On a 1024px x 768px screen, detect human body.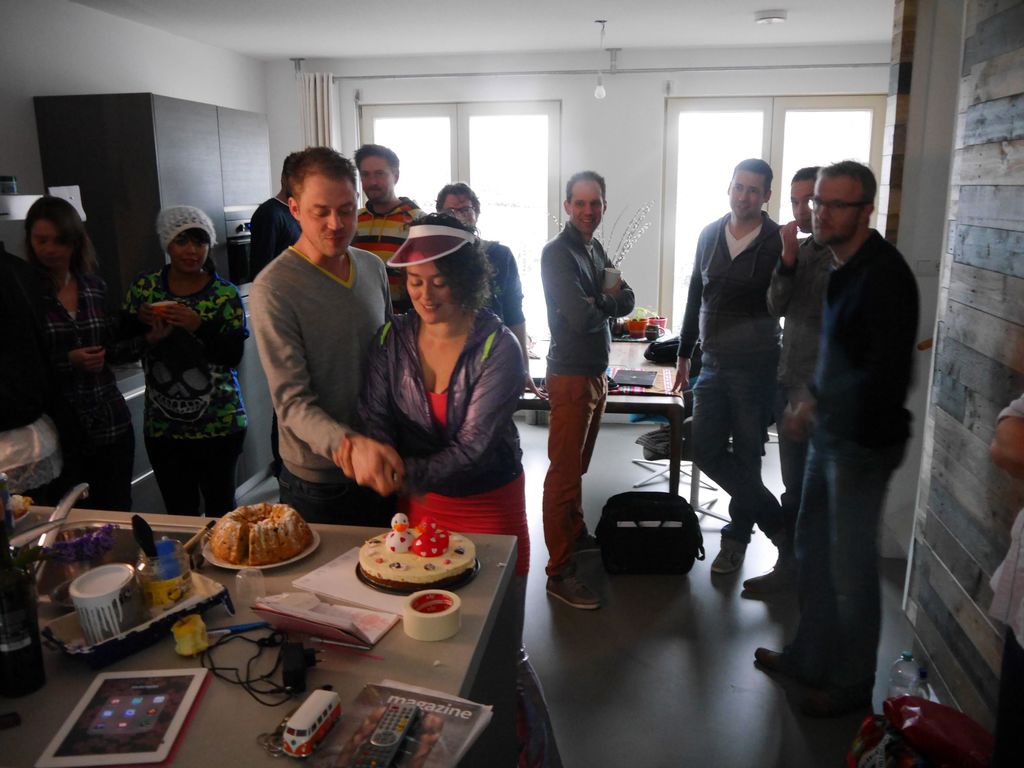
(x1=11, y1=178, x2=120, y2=490).
